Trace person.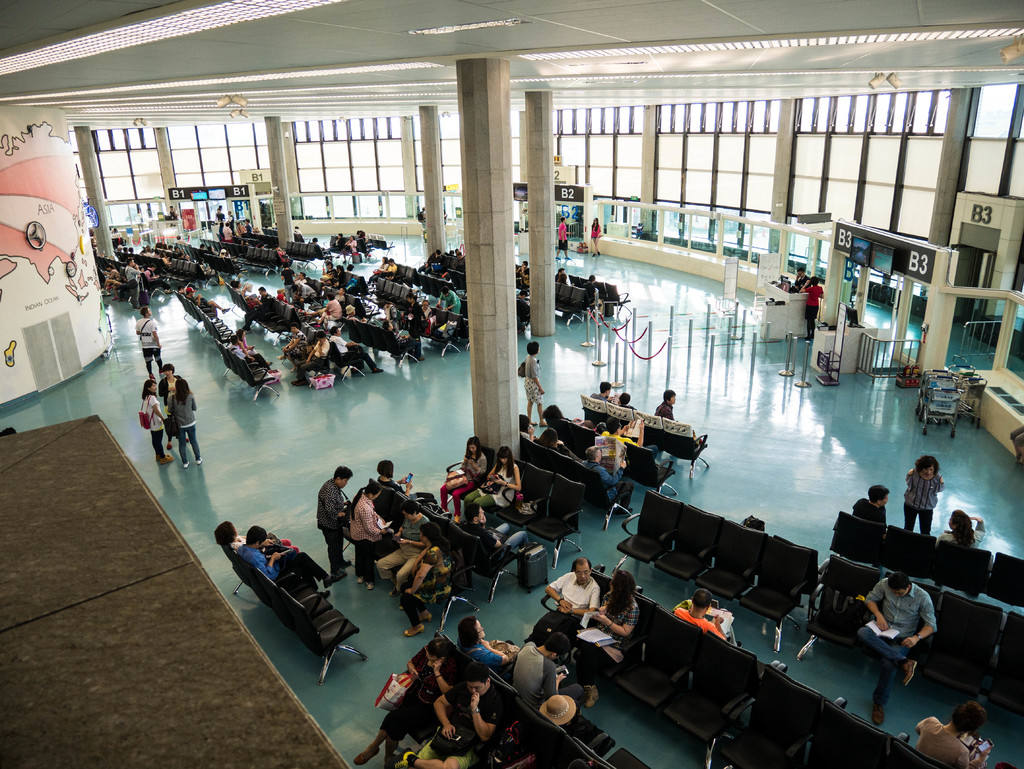
Traced to x1=332, y1=323, x2=385, y2=375.
